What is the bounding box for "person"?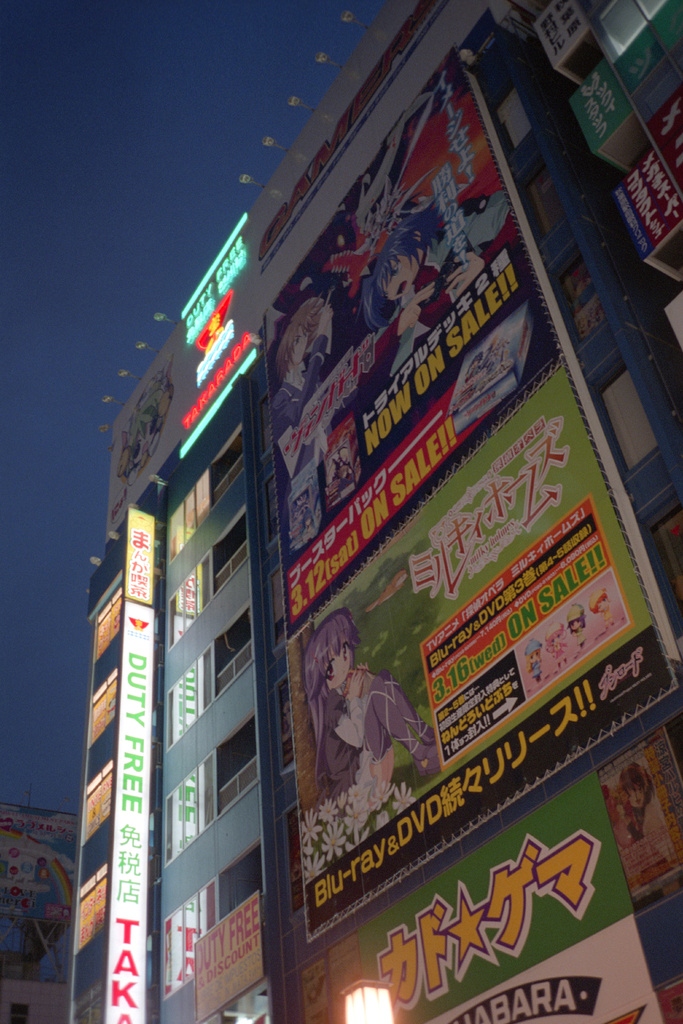
543 623 570 672.
